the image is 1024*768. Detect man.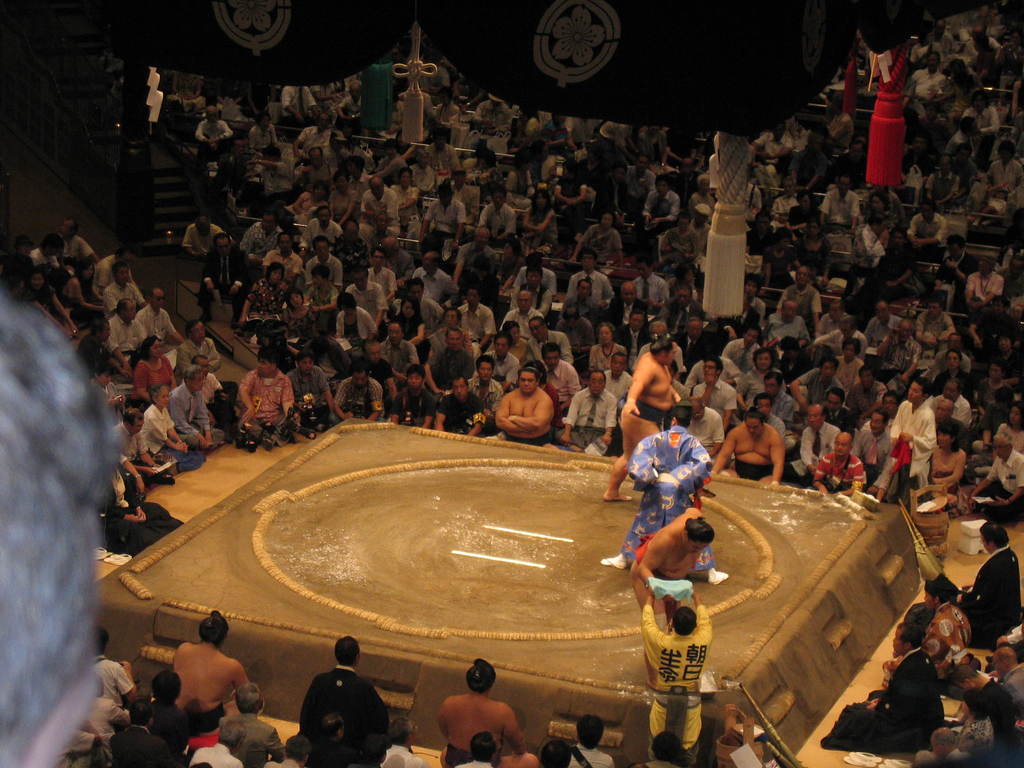
Detection: bbox(794, 133, 835, 185).
